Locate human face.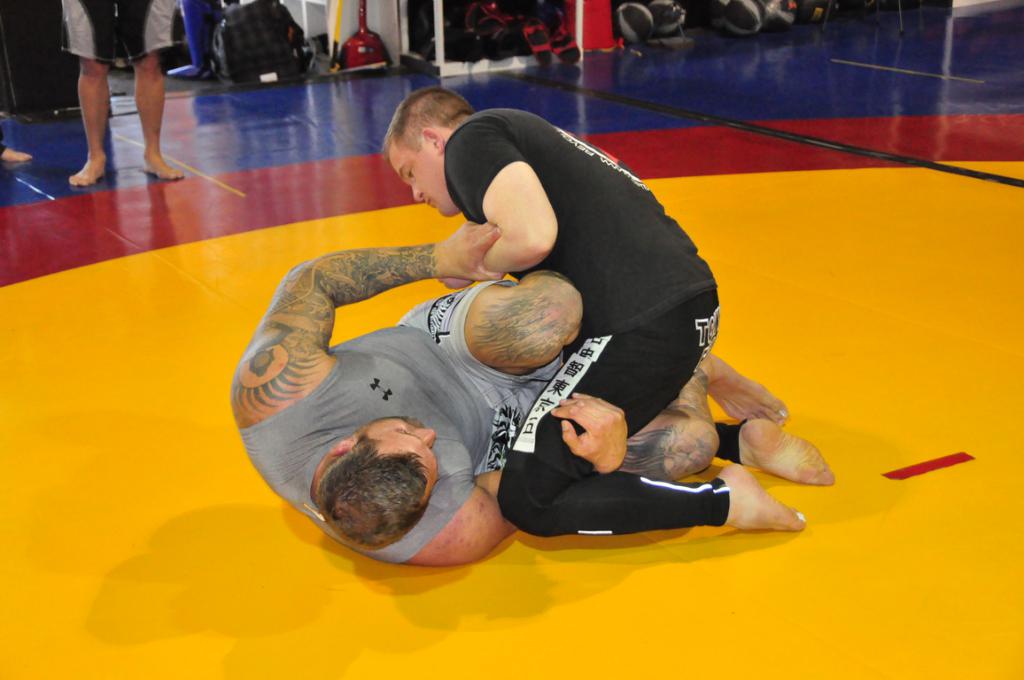
Bounding box: [x1=387, y1=133, x2=466, y2=224].
